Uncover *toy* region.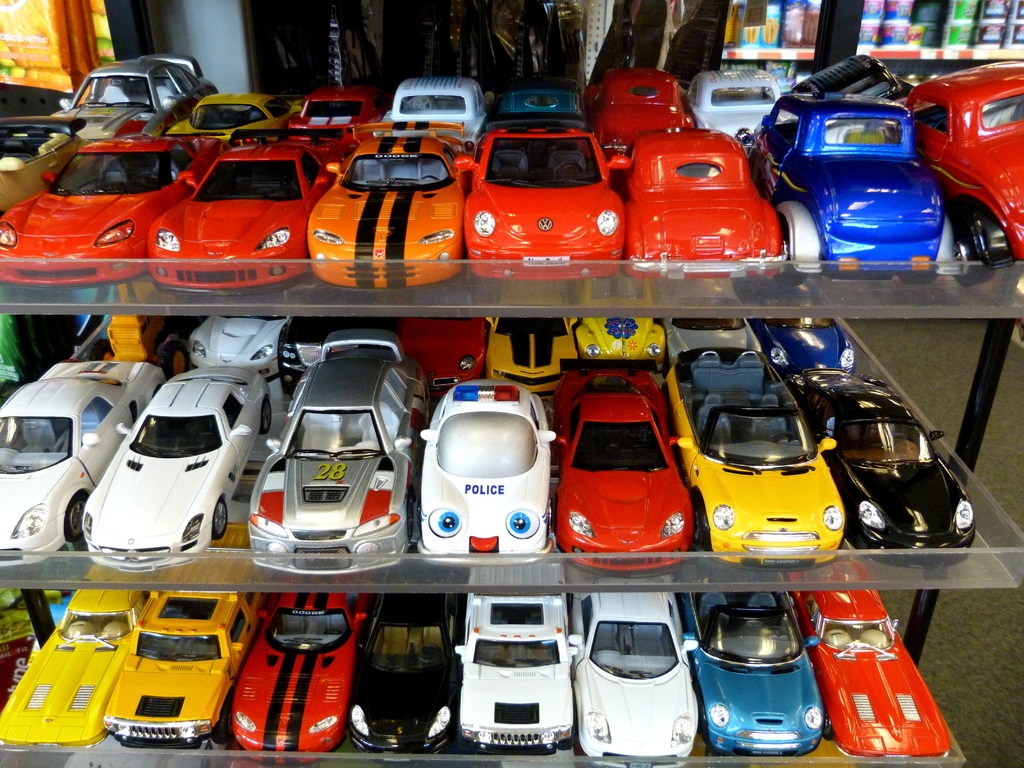
Uncovered: x1=49 y1=53 x2=217 y2=142.
